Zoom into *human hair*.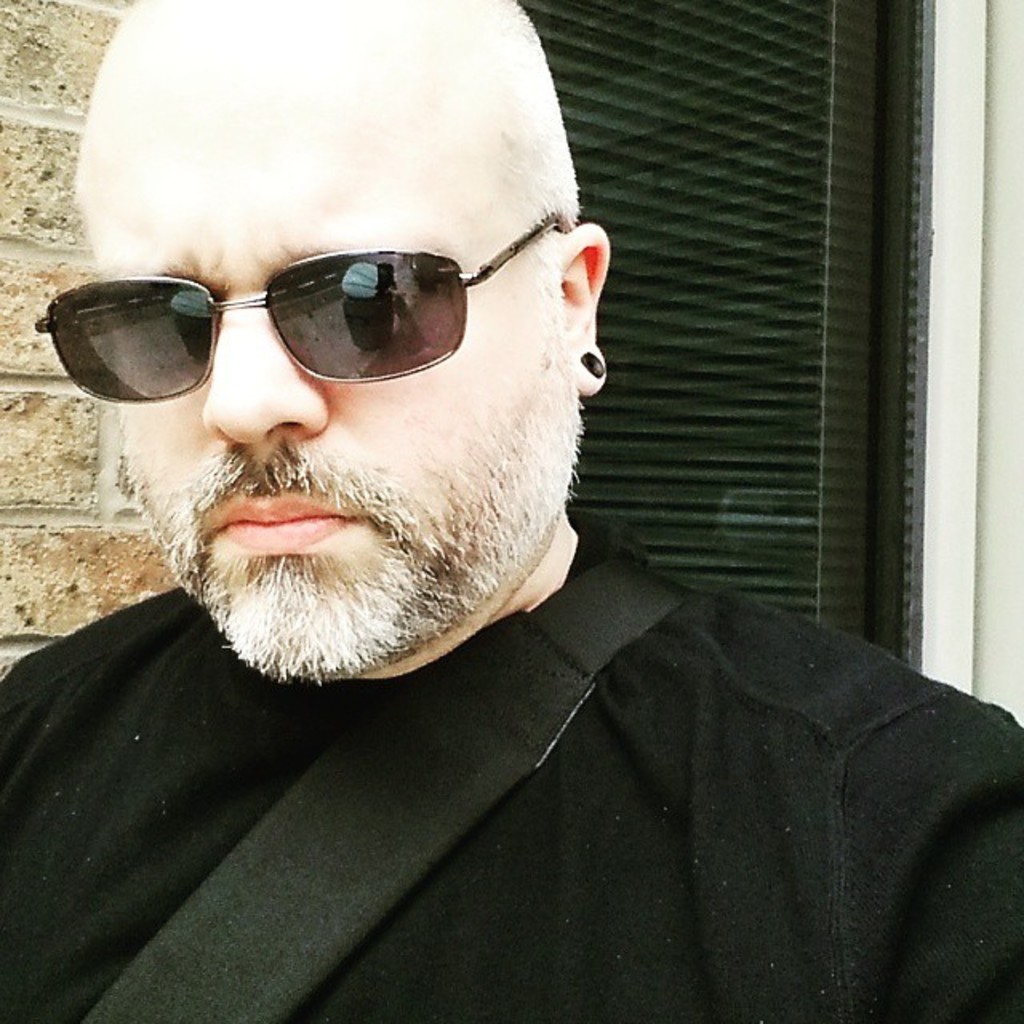
Zoom target: {"left": 477, "top": 2, "right": 563, "bottom": 235}.
